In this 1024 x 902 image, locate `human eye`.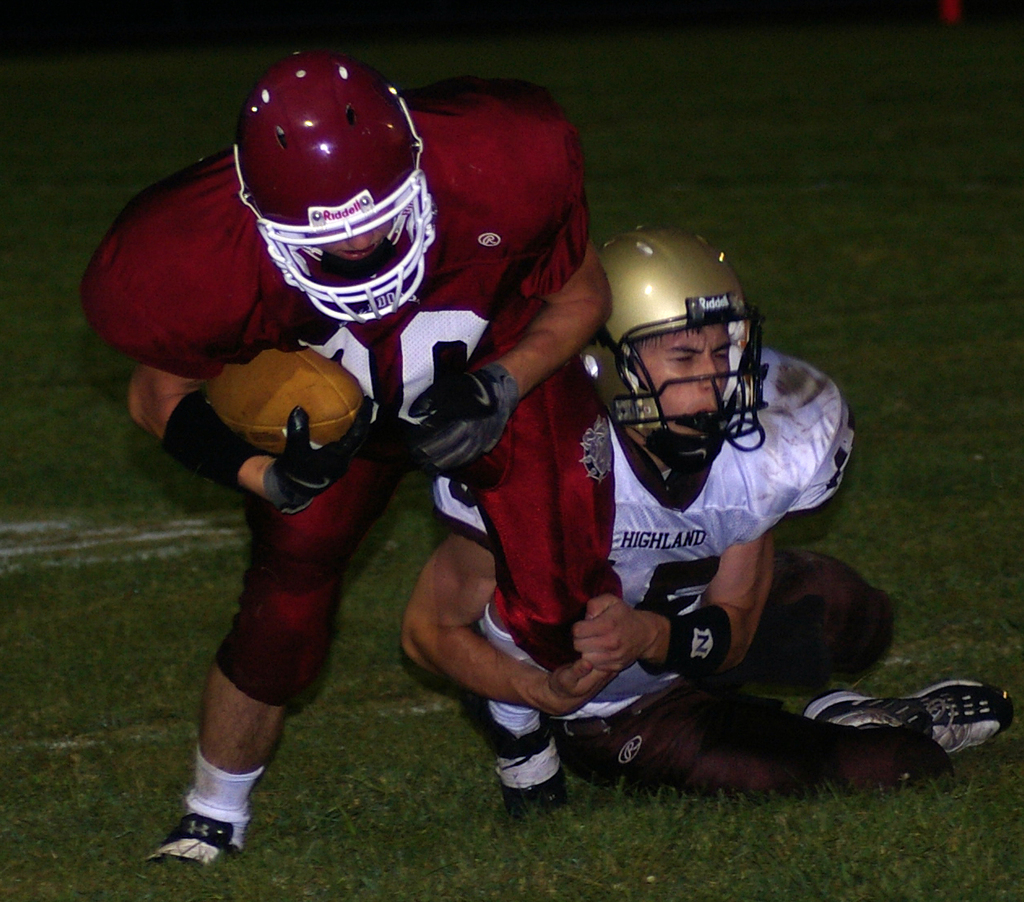
Bounding box: rect(715, 347, 728, 364).
